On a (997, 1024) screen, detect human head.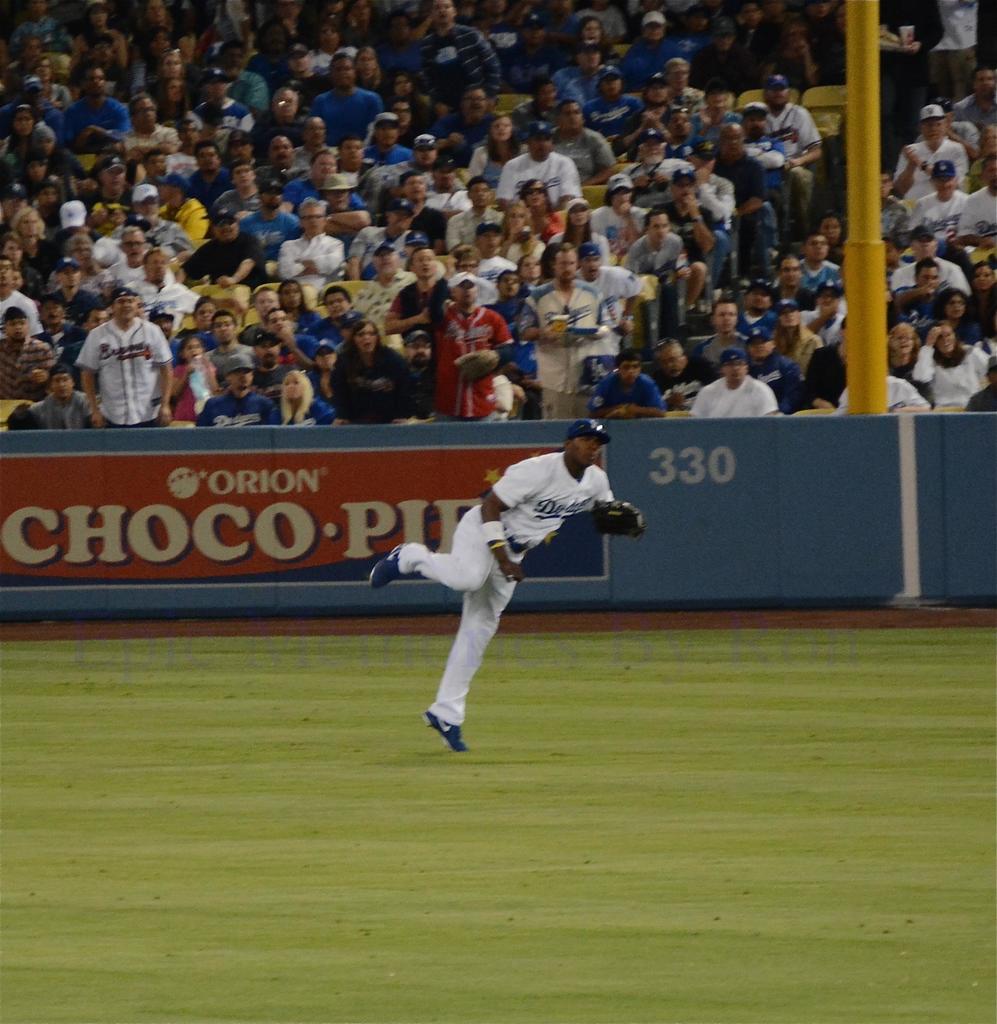
left=136, top=182, right=159, bottom=219.
